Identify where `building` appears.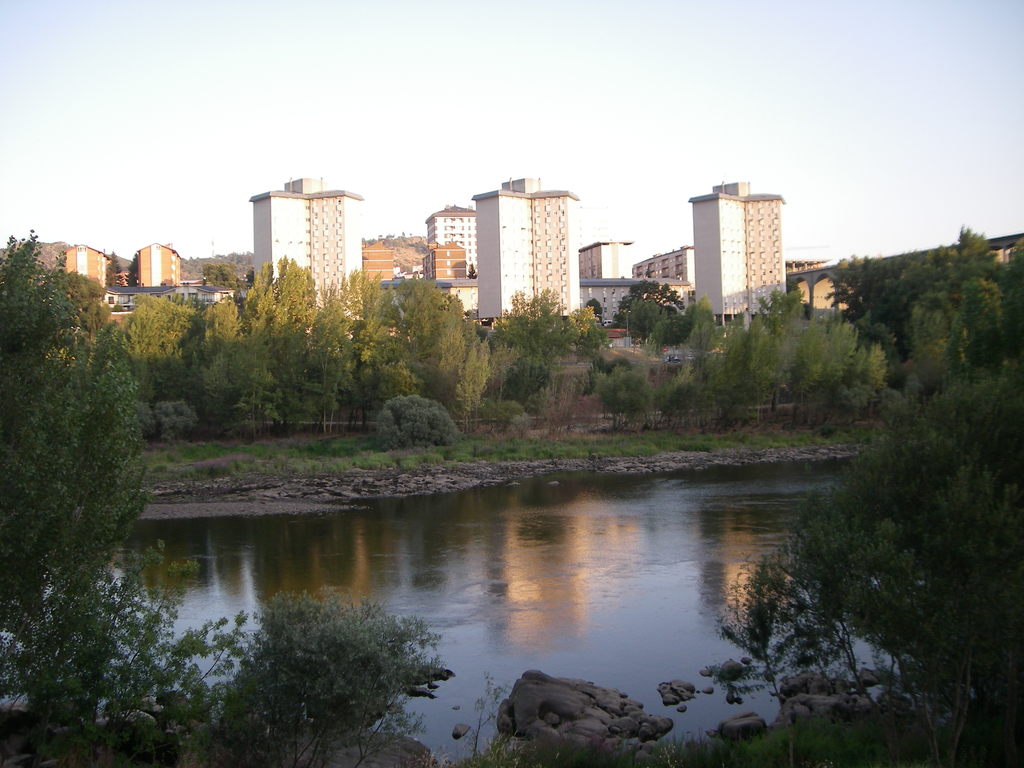
Appears at {"x1": 137, "y1": 239, "x2": 183, "y2": 287}.
